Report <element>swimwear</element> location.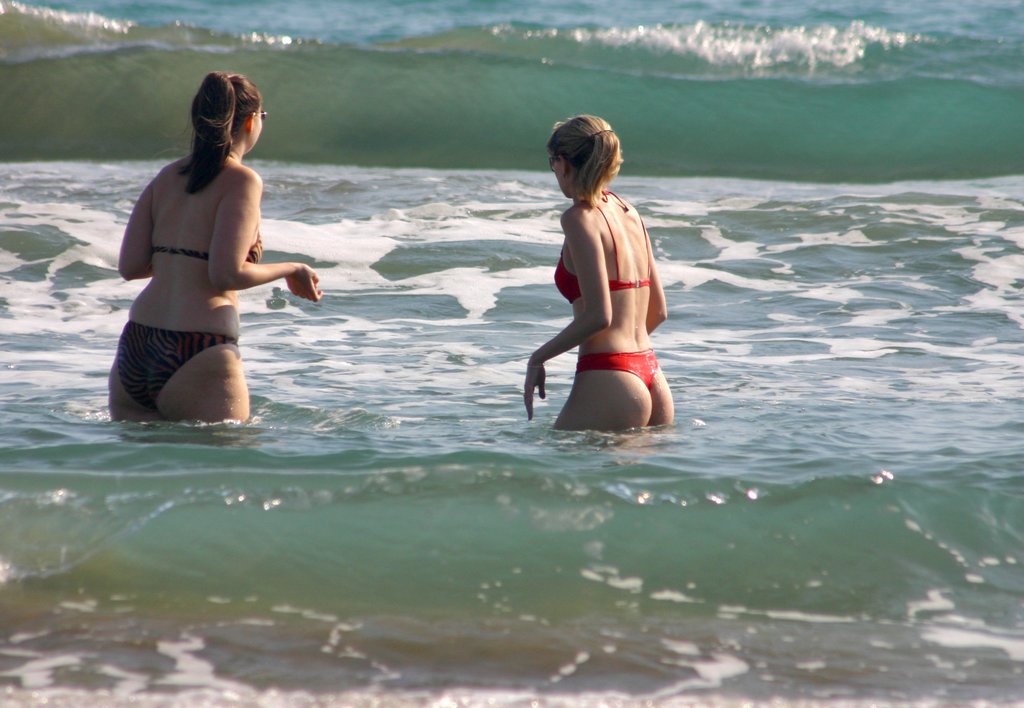
Report: 155/216/266/267.
